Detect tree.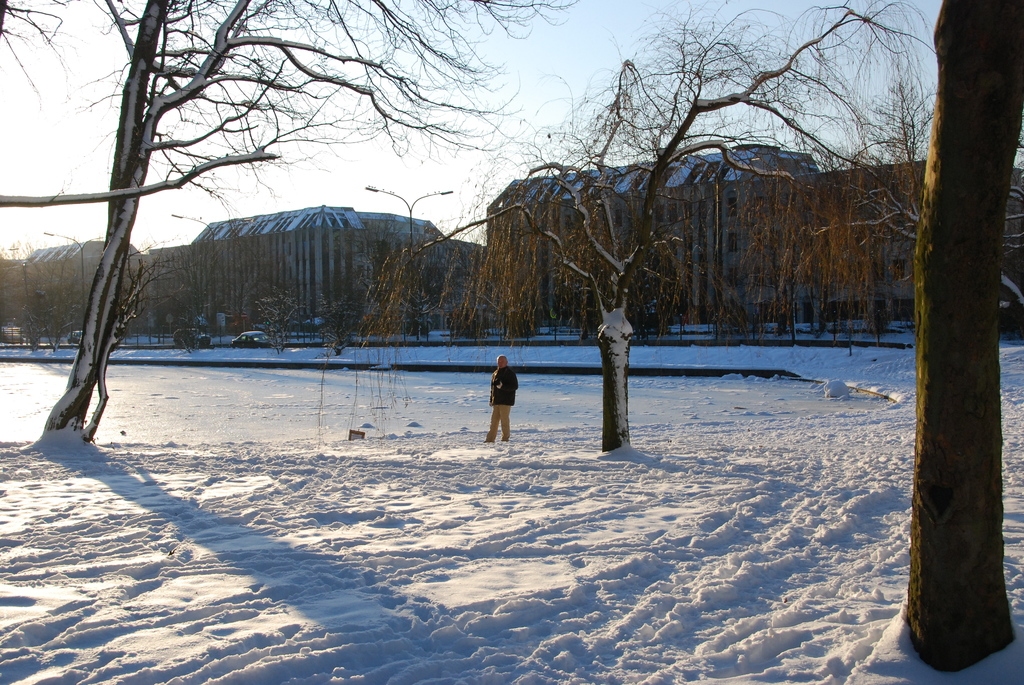
Detected at [0,0,566,433].
